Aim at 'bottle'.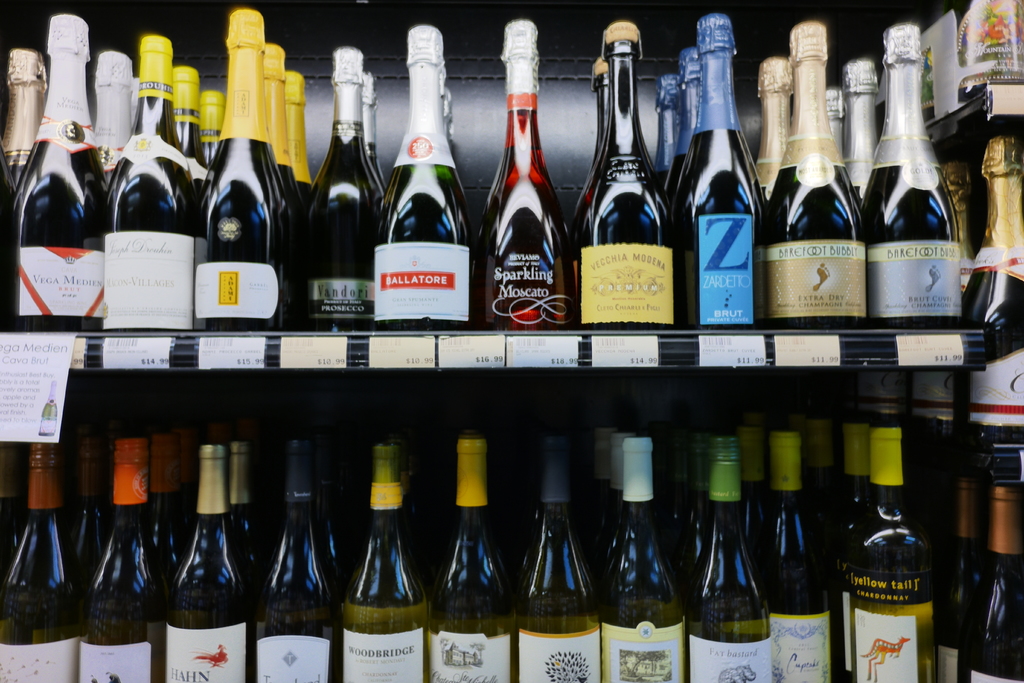
Aimed at BBox(819, 76, 857, 167).
